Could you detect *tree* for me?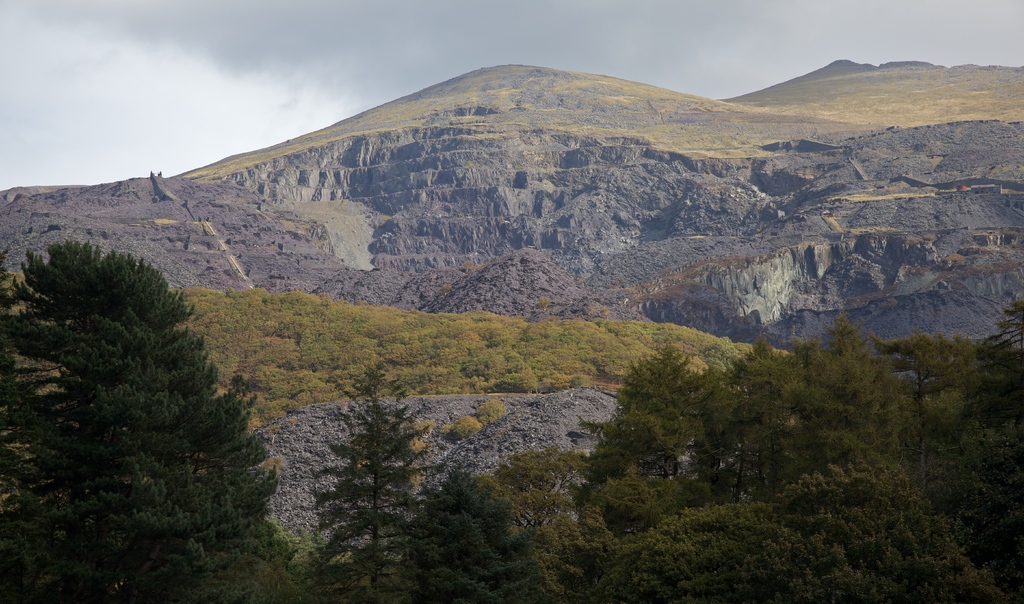
Detection result: detection(421, 469, 570, 603).
